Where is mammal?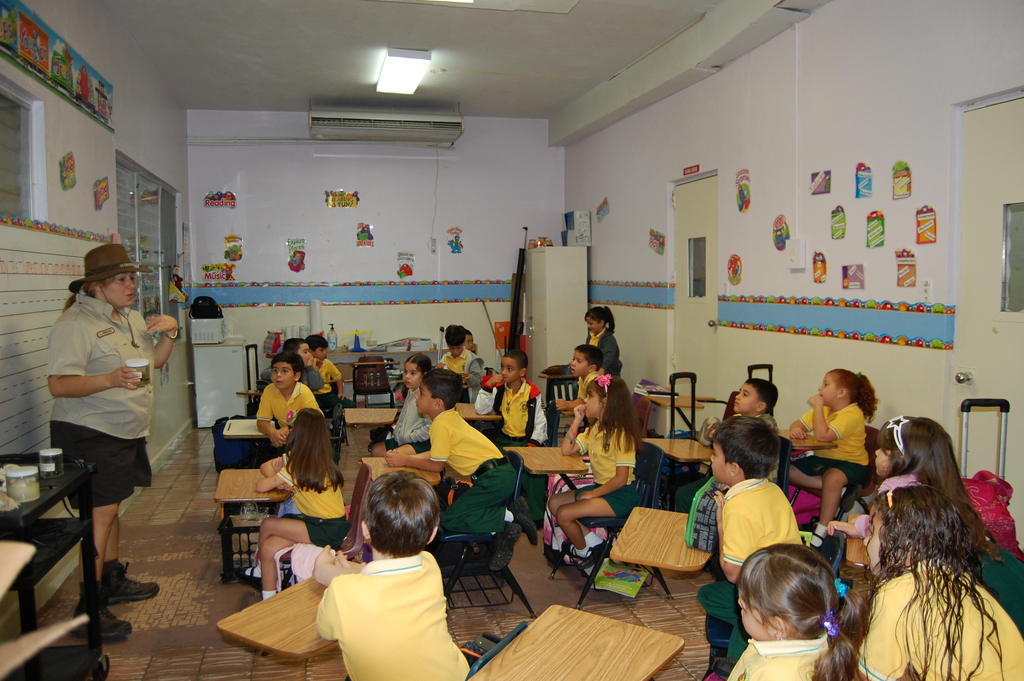
(433,320,484,398).
